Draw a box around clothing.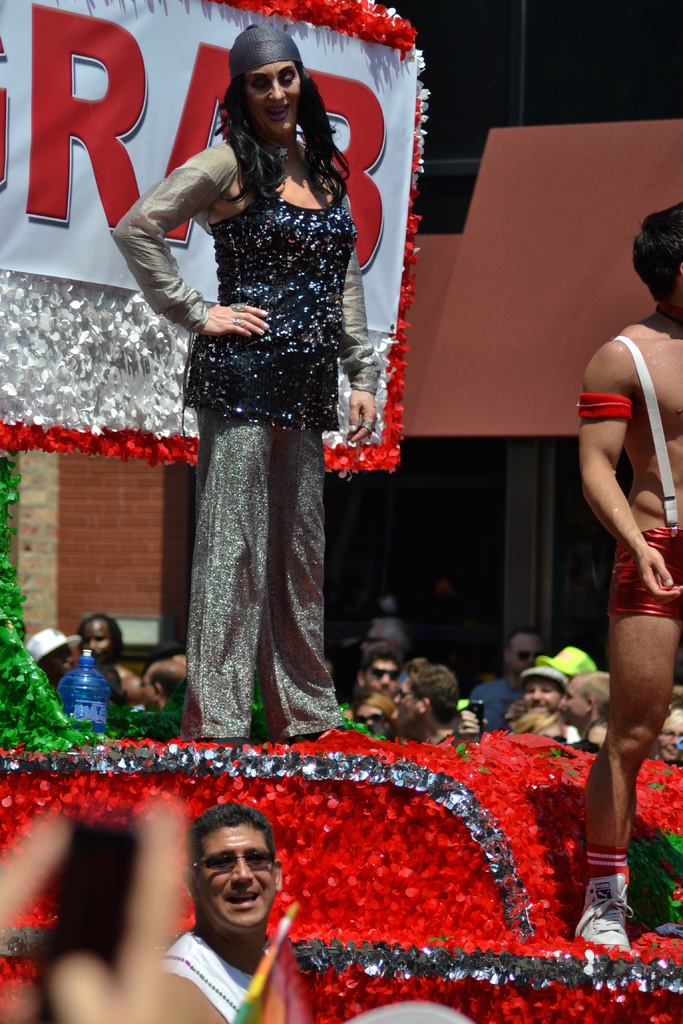
111, 141, 405, 753.
